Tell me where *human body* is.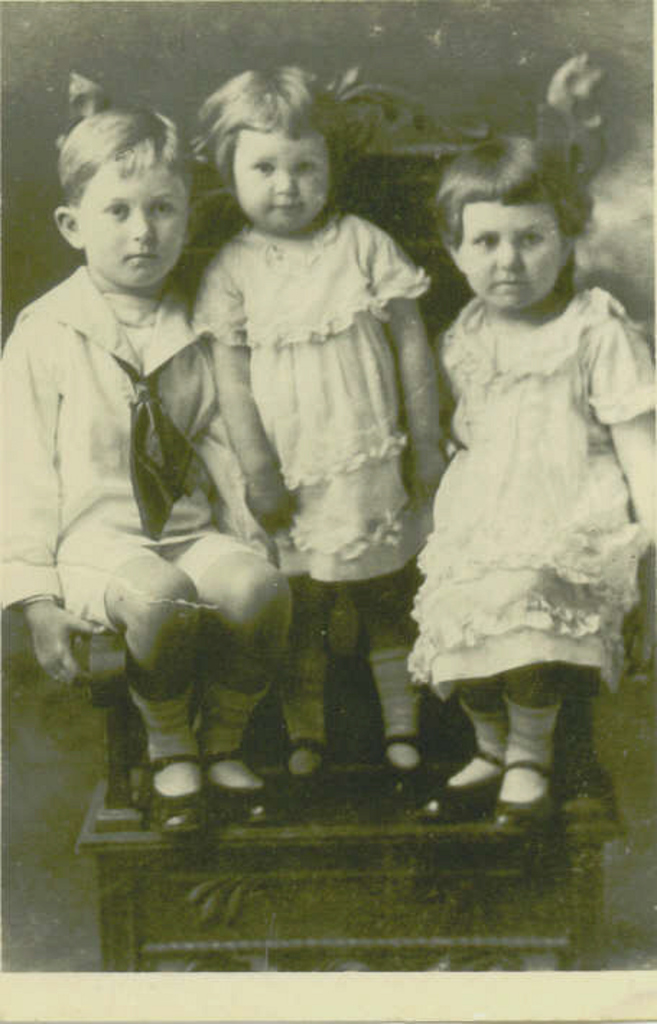
*human body* is at 188/198/446/813.
